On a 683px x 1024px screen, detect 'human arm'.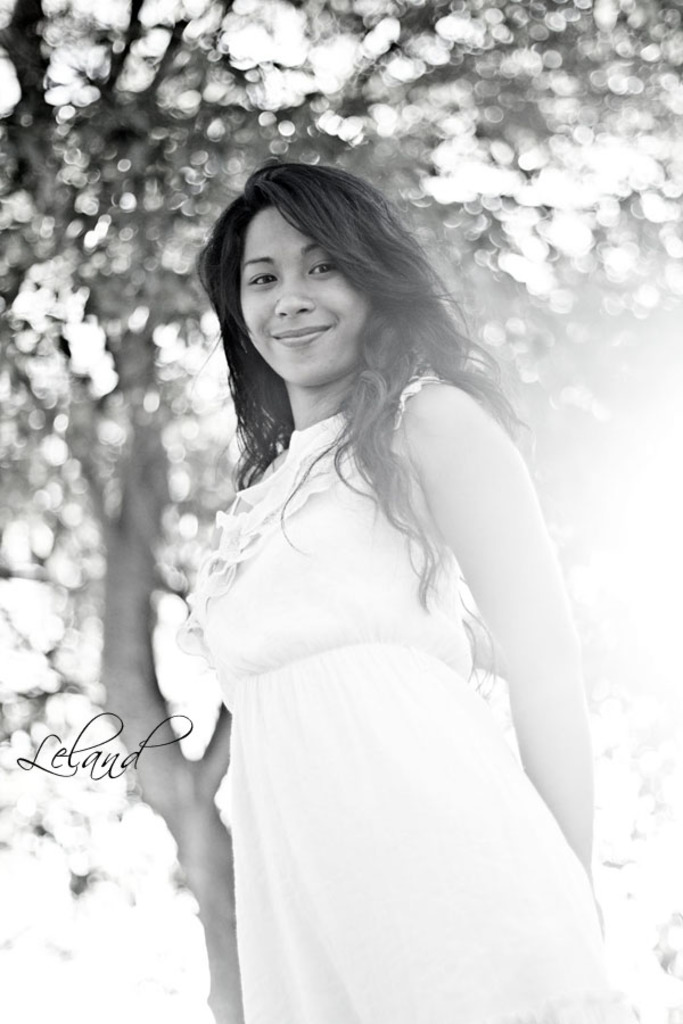
bbox(404, 404, 615, 992).
